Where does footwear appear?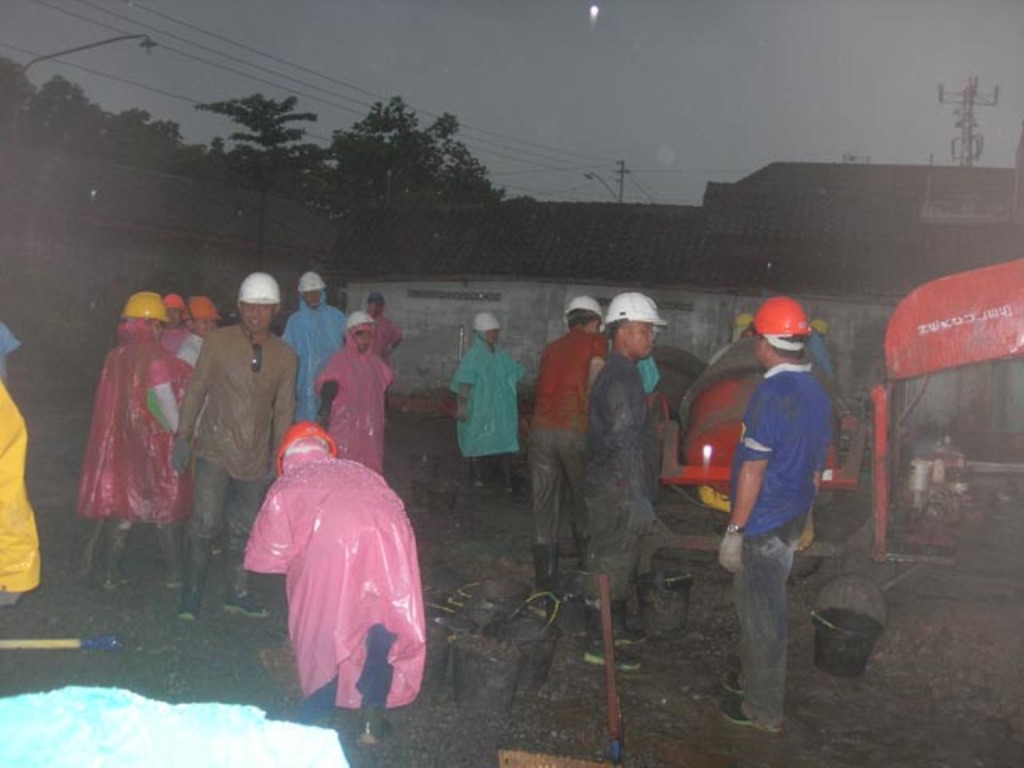
Appears at (x1=579, y1=638, x2=643, y2=672).
